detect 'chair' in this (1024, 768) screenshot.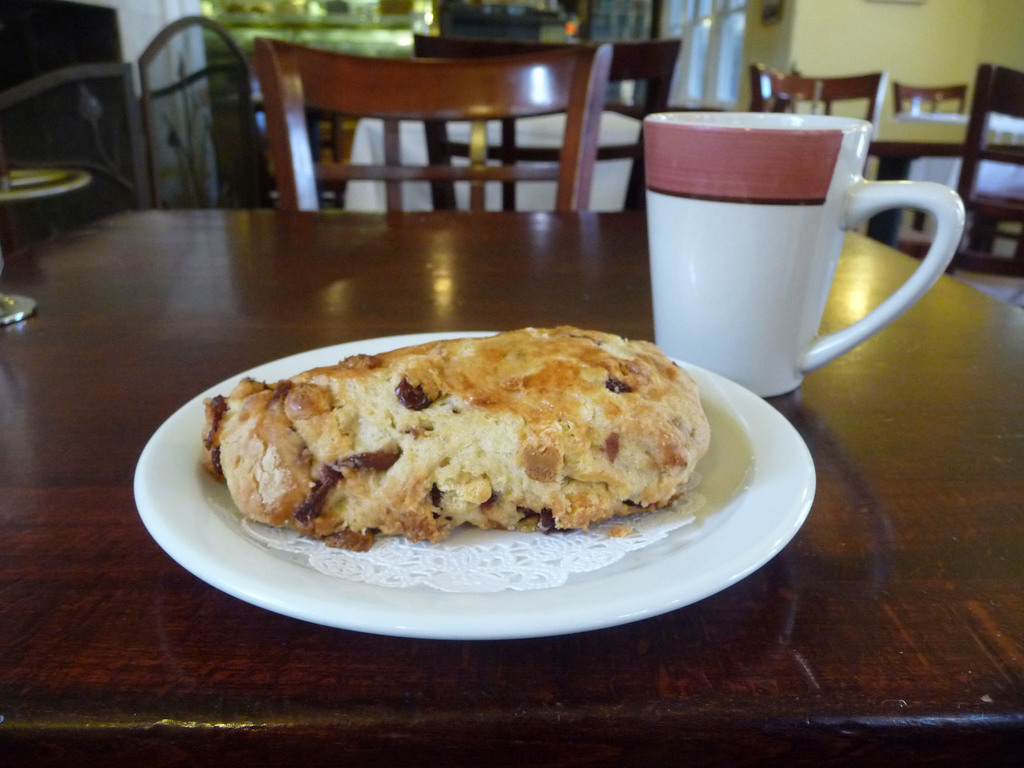
Detection: {"x1": 413, "y1": 26, "x2": 682, "y2": 217}.
